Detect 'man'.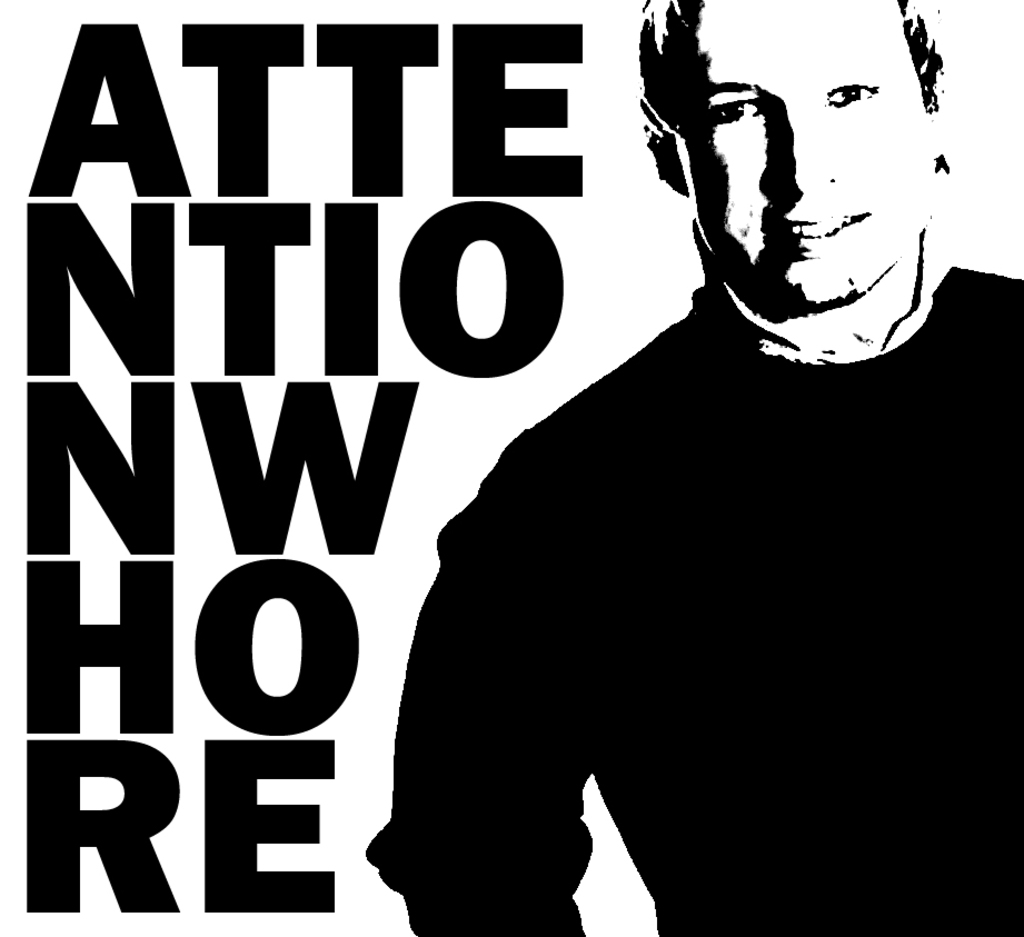
Detected at detection(367, 0, 1023, 936).
